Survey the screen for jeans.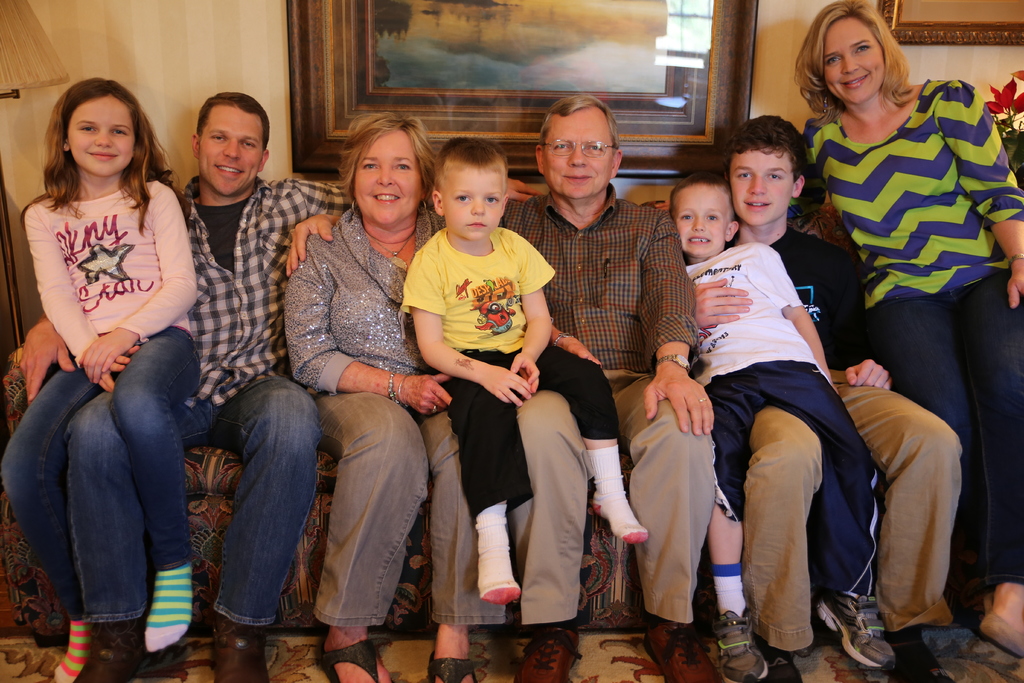
Survey found: BBox(856, 287, 1020, 603).
